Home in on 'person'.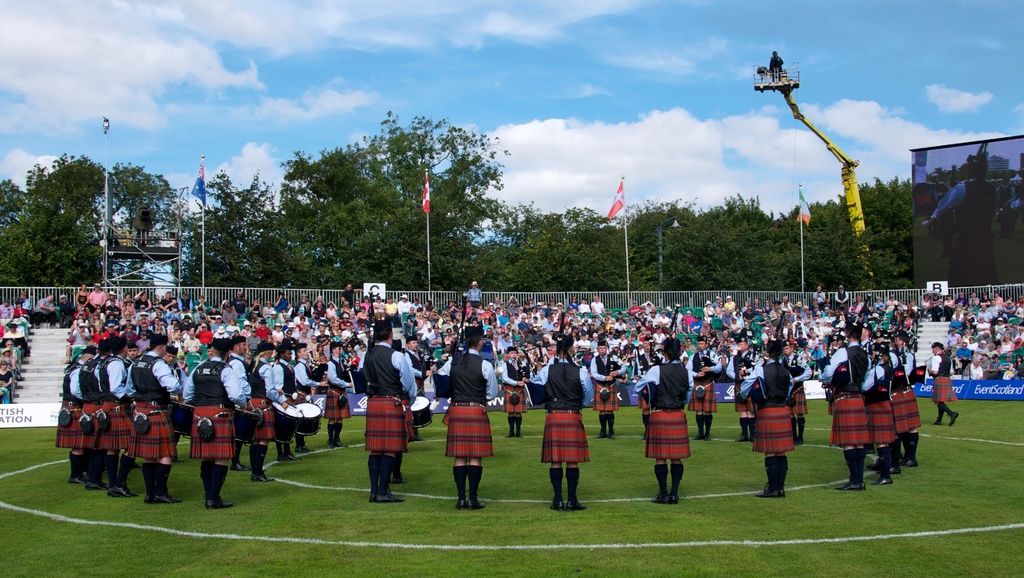
Homed in at x1=927, y1=341, x2=956, y2=426.
